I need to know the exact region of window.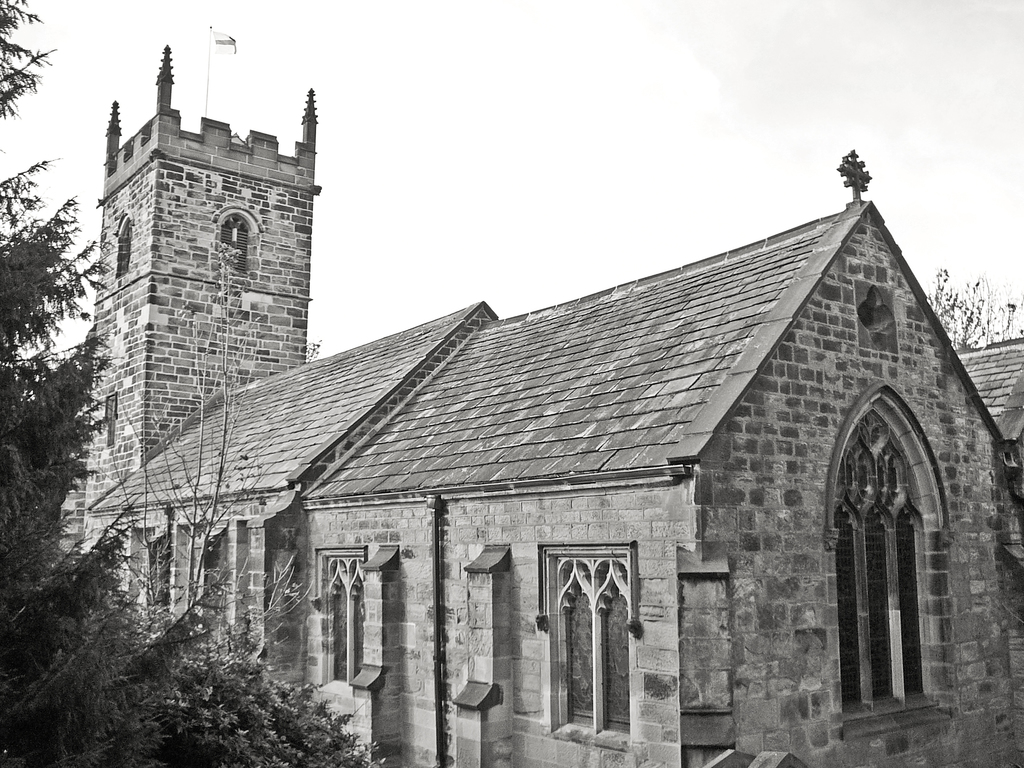
Region: [x1=838, y1=394, x2=936, y2=719].
